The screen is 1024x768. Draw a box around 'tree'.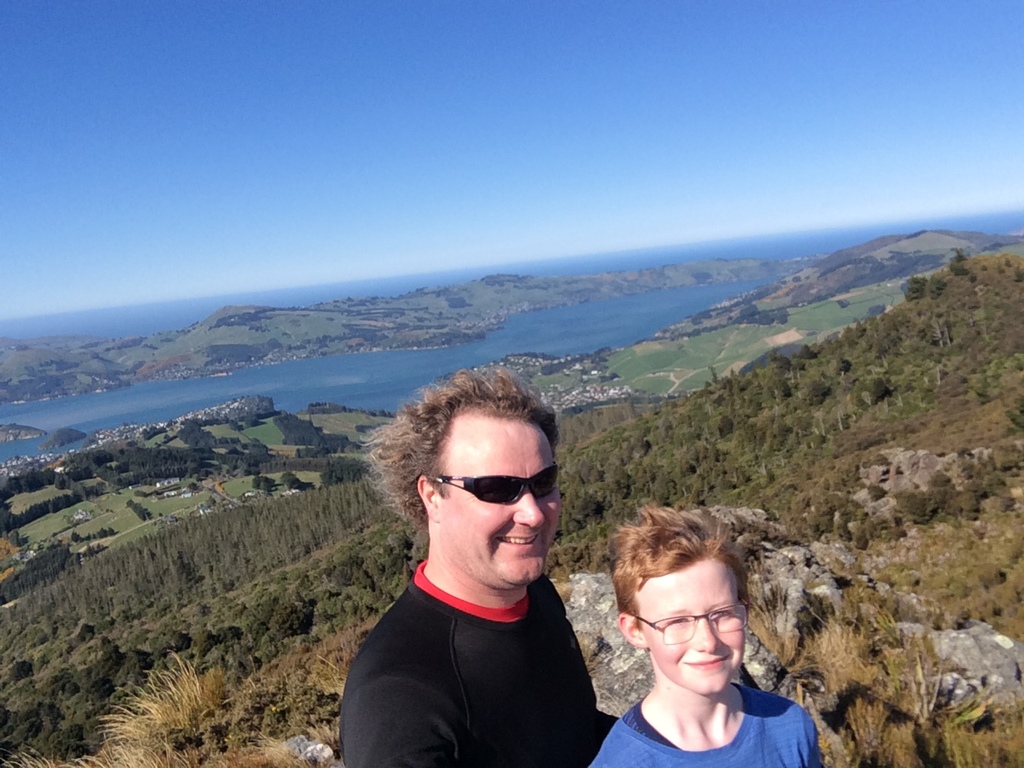
bbox=[904, 276, 926, 302].
